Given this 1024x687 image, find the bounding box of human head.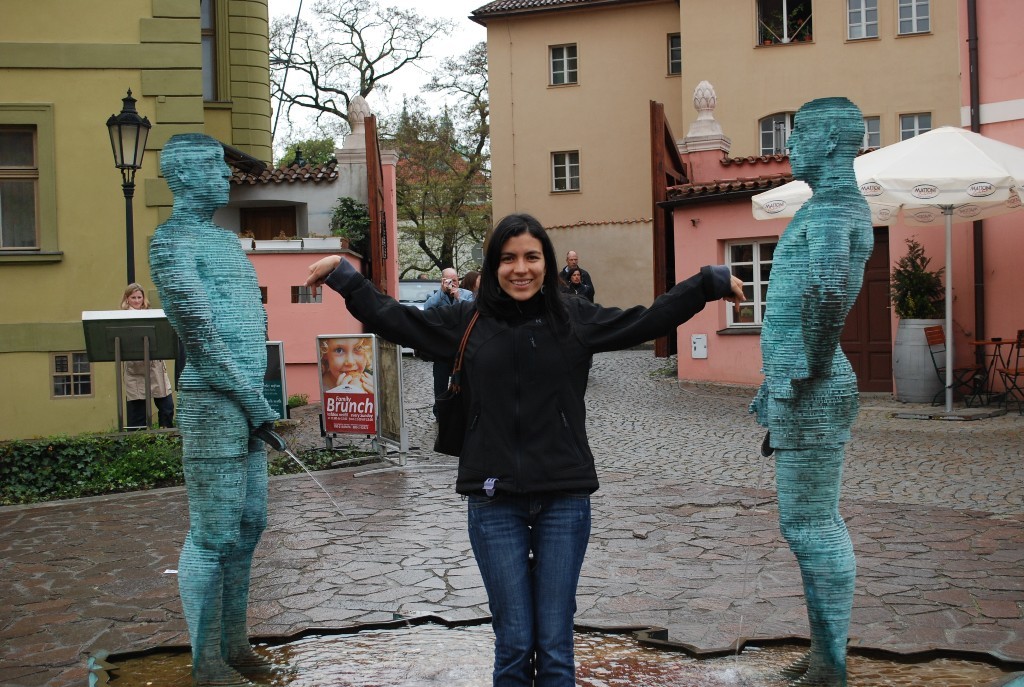
{"x1": 563, "y1": 250, "x2": 578, "y2": 272}.
